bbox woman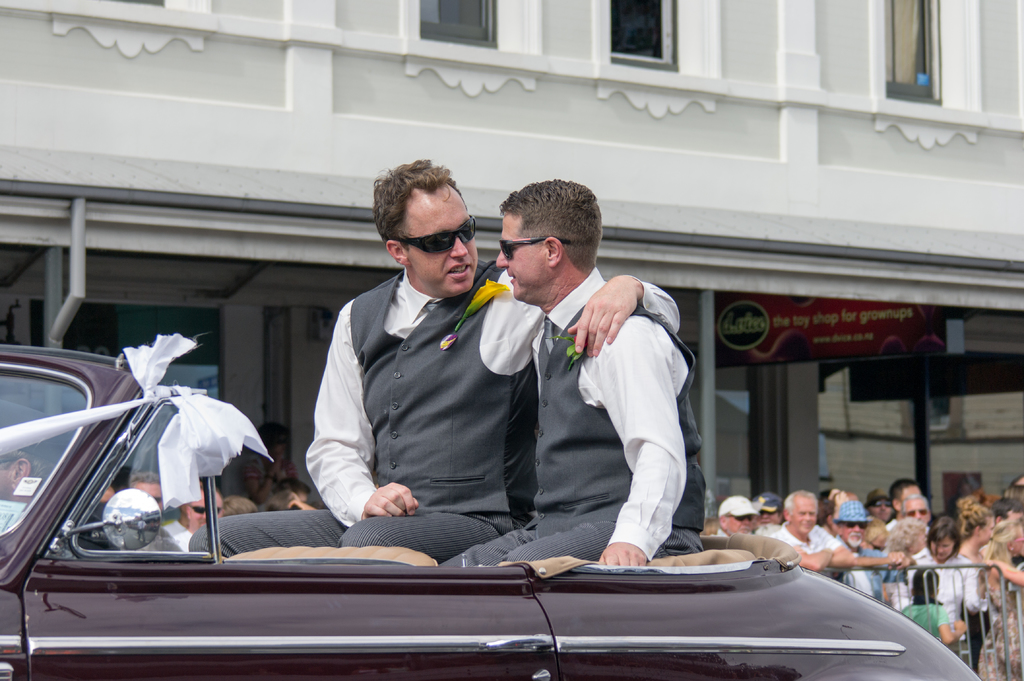
bbox=(925, 518, 988, 621)
